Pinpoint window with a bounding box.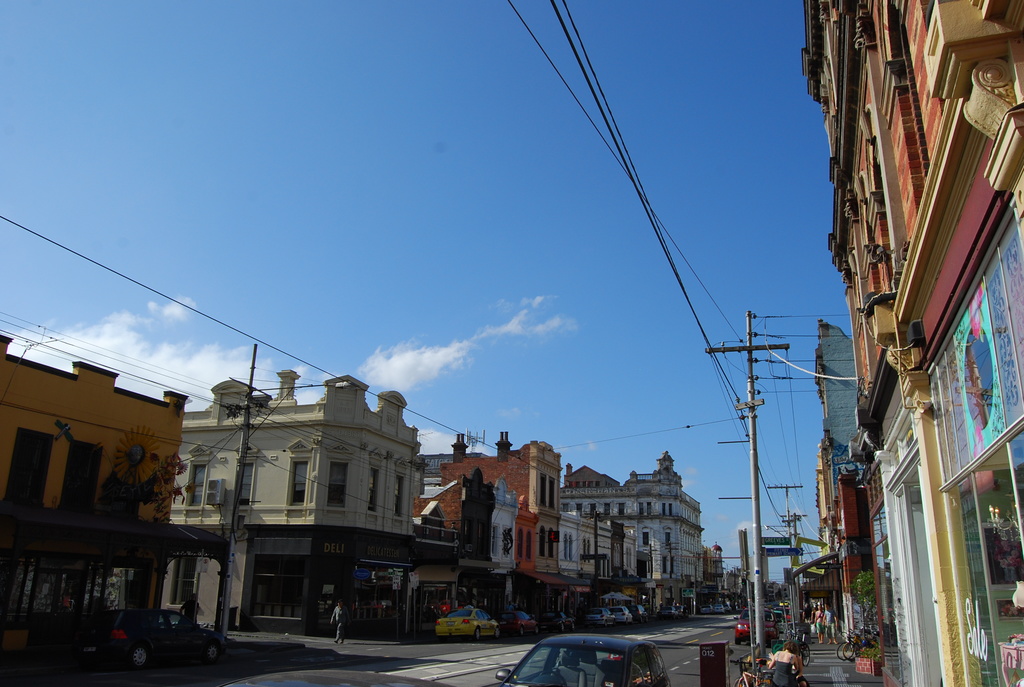
[x1=660, y1=555, x2=667, y2=574].
